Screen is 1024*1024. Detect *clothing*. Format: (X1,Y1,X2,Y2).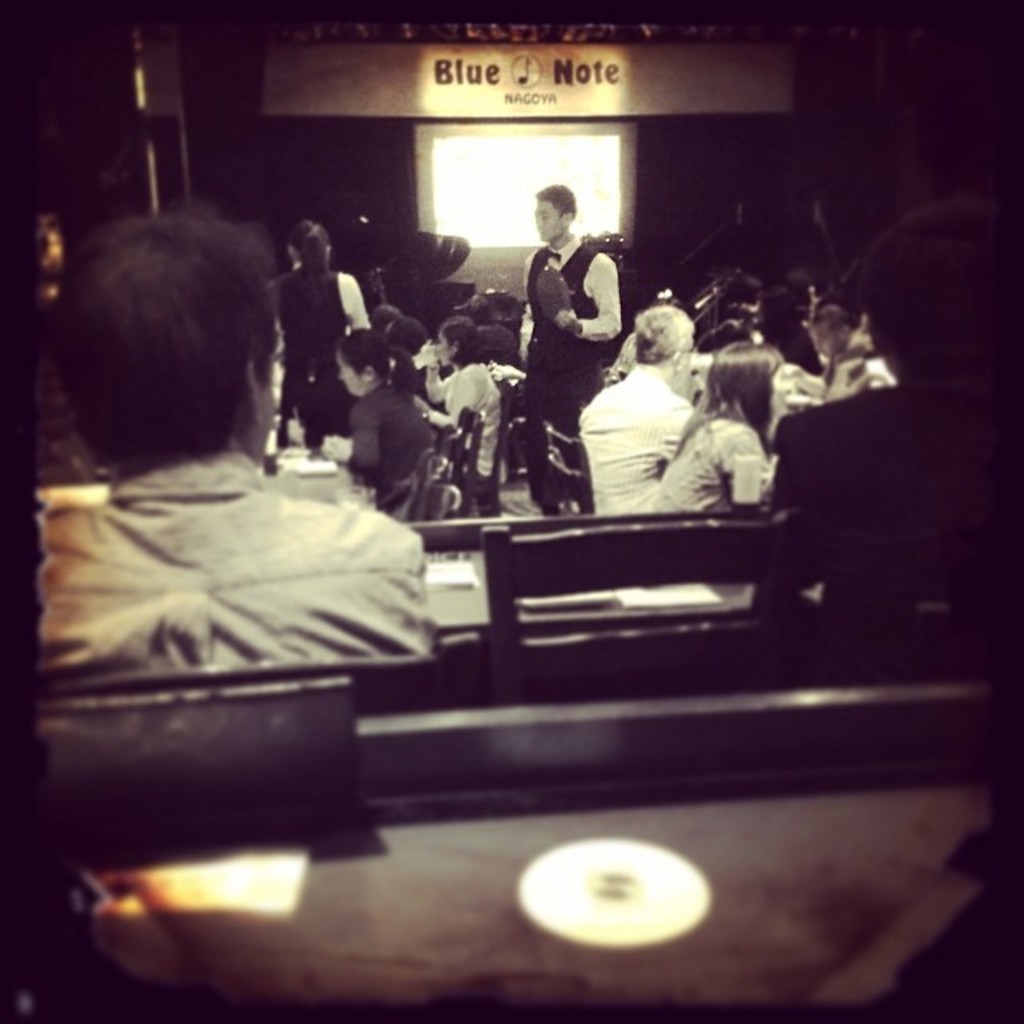
(648,411,778,515).
